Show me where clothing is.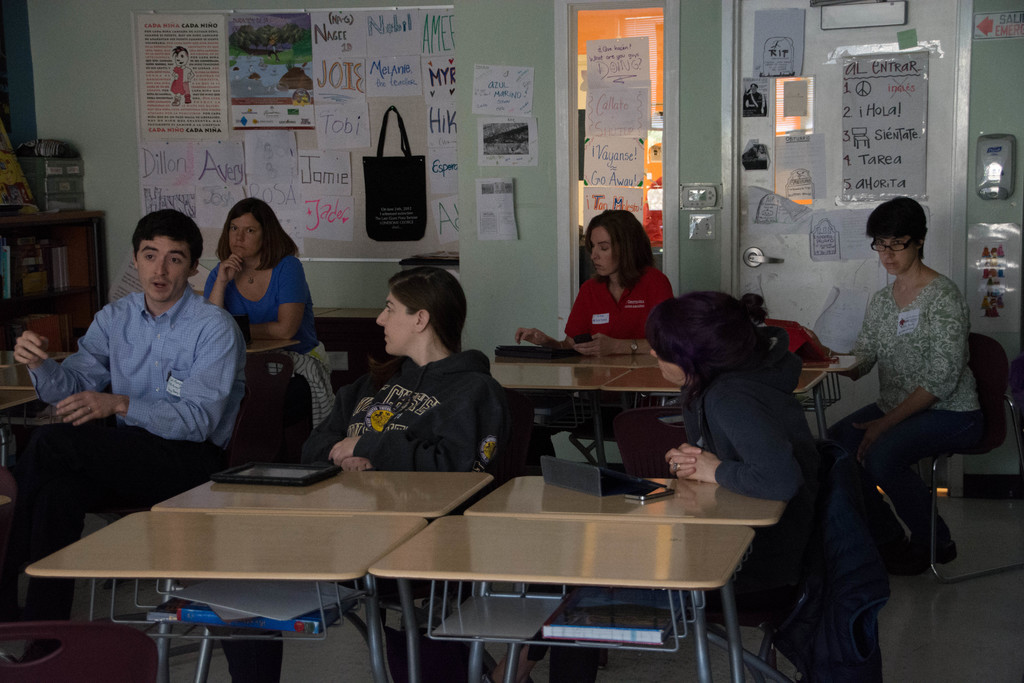
clothing is at <box>855,268,988,557</box>.
